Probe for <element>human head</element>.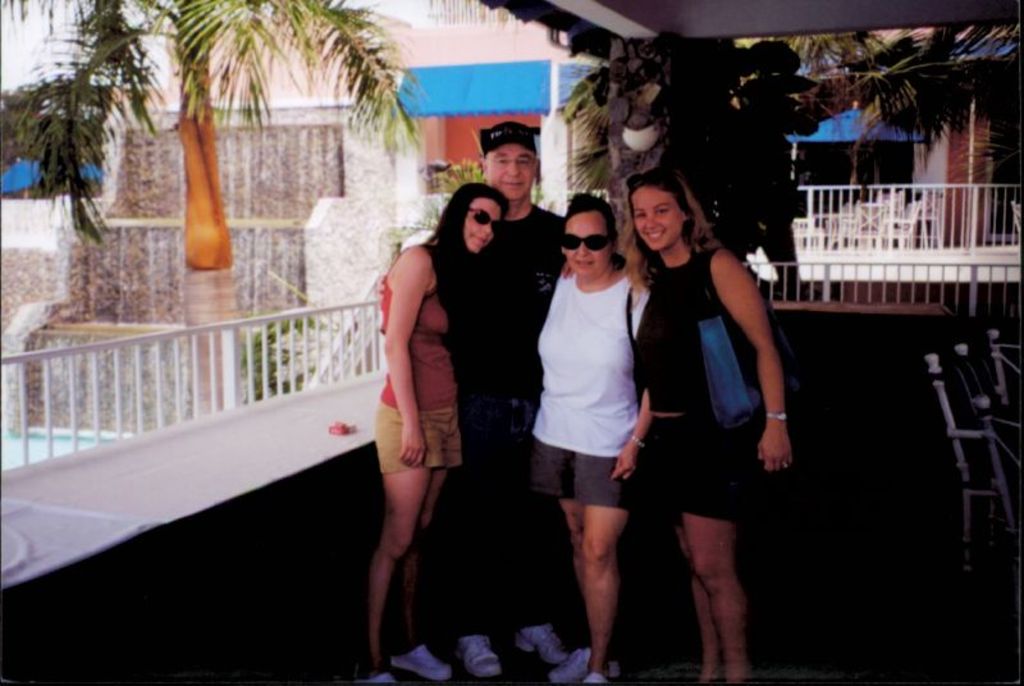
Probe result: <region>618, 164, 704, 248</region>.
